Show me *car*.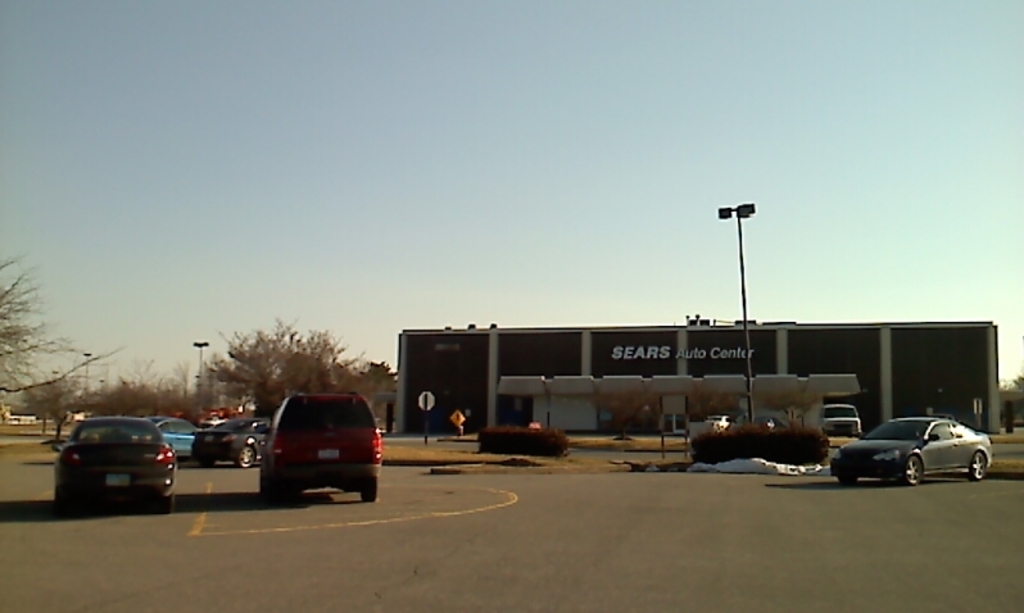
*car* is here: l=819, t=404, r=860, b=436.
